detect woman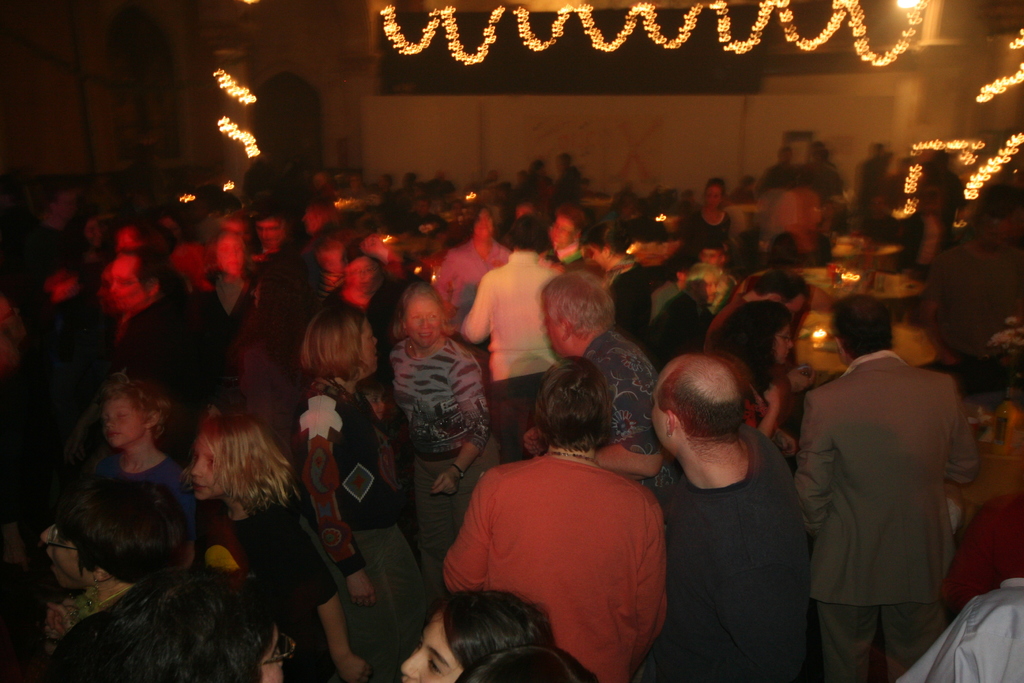
BBox(450, 371, 704, 673)
